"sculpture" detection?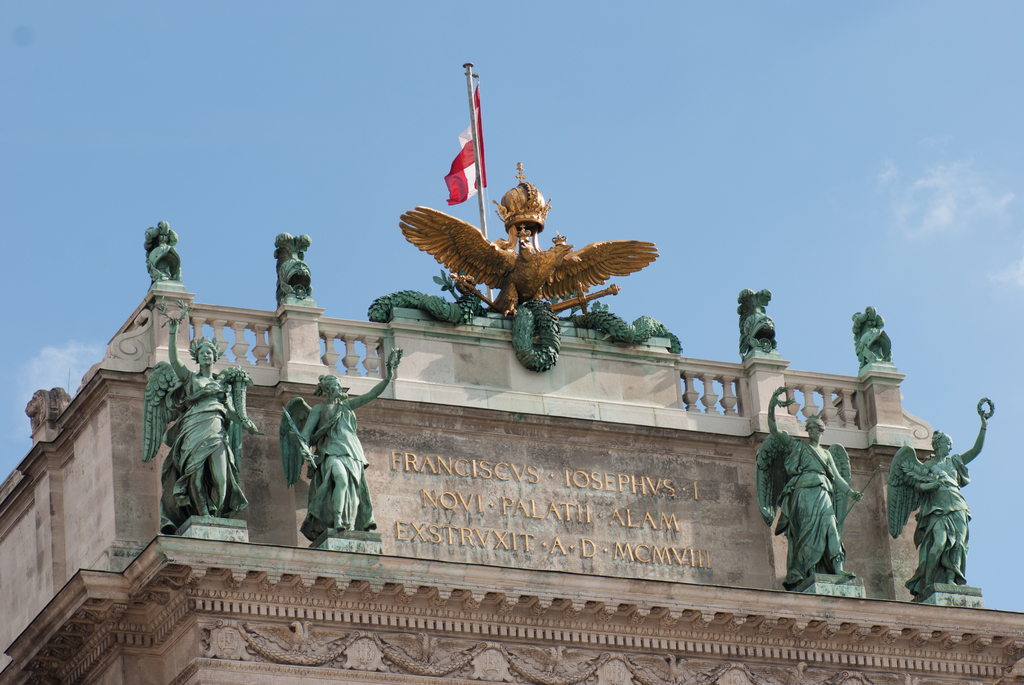
(left=851, top=299, right=896, bottom=371)
